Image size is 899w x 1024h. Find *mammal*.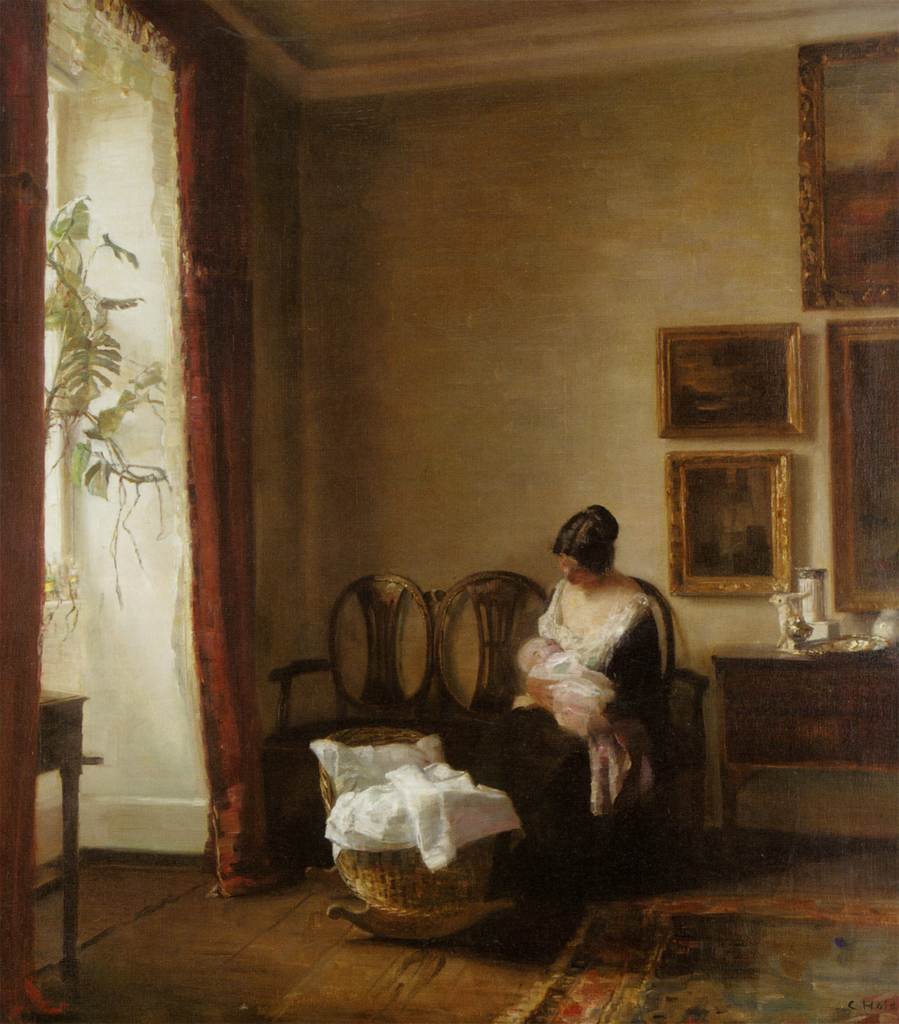
locate(488, 481, 679, 899).
